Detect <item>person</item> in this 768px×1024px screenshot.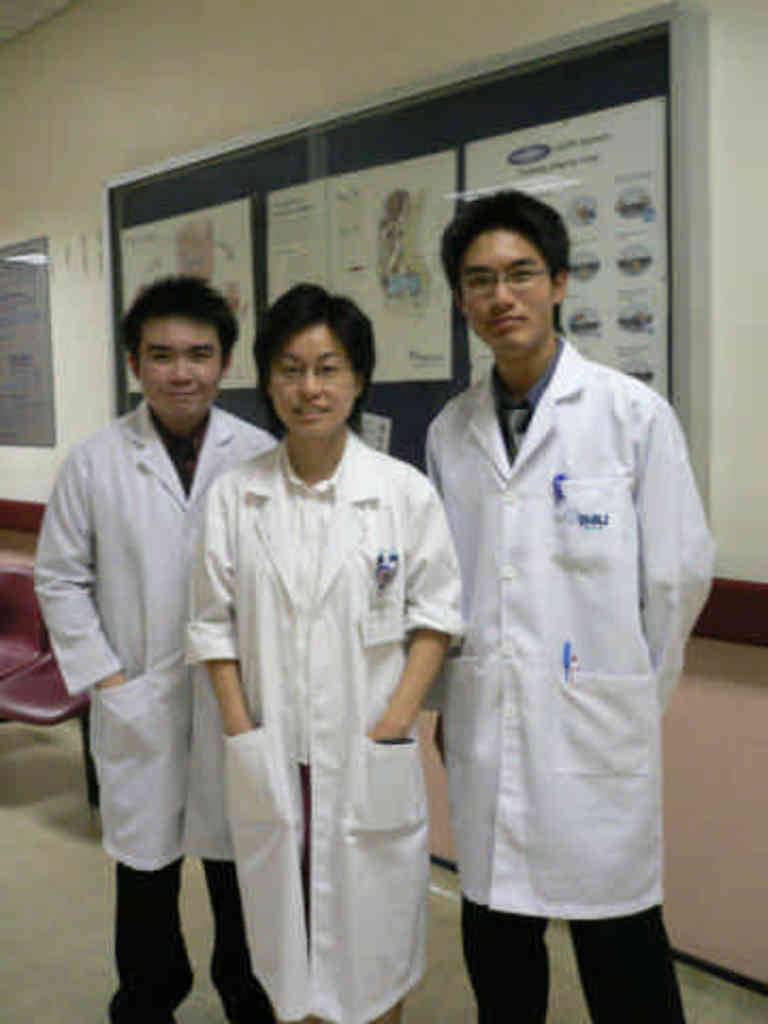
Detection: (422, 181, 715, 1022).
